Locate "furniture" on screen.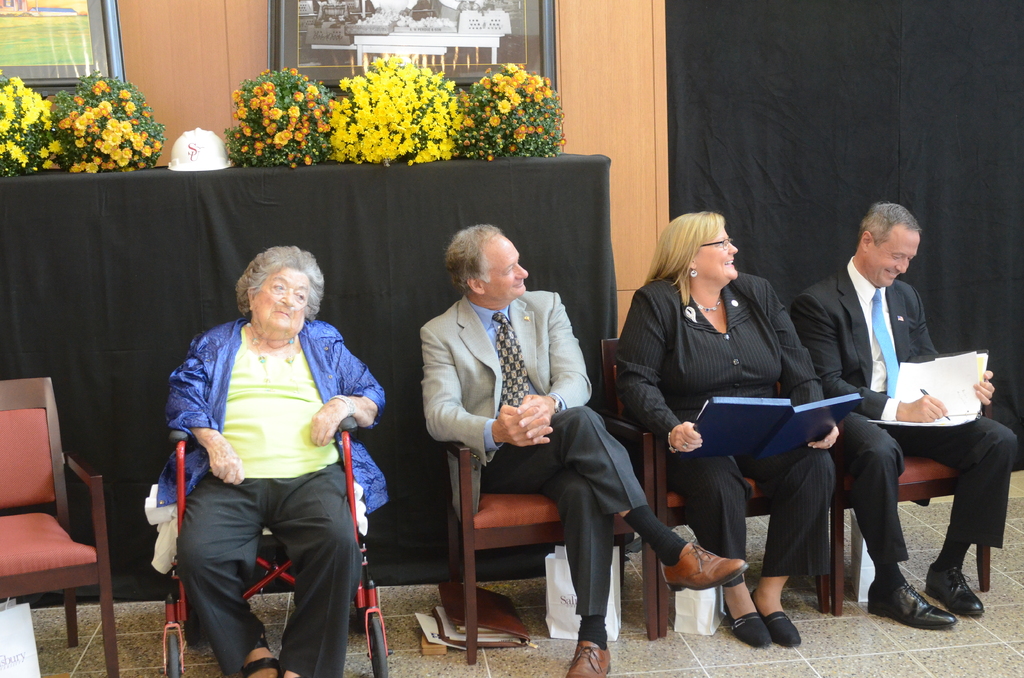
On screen at <box>0,373,123,677</box>.
